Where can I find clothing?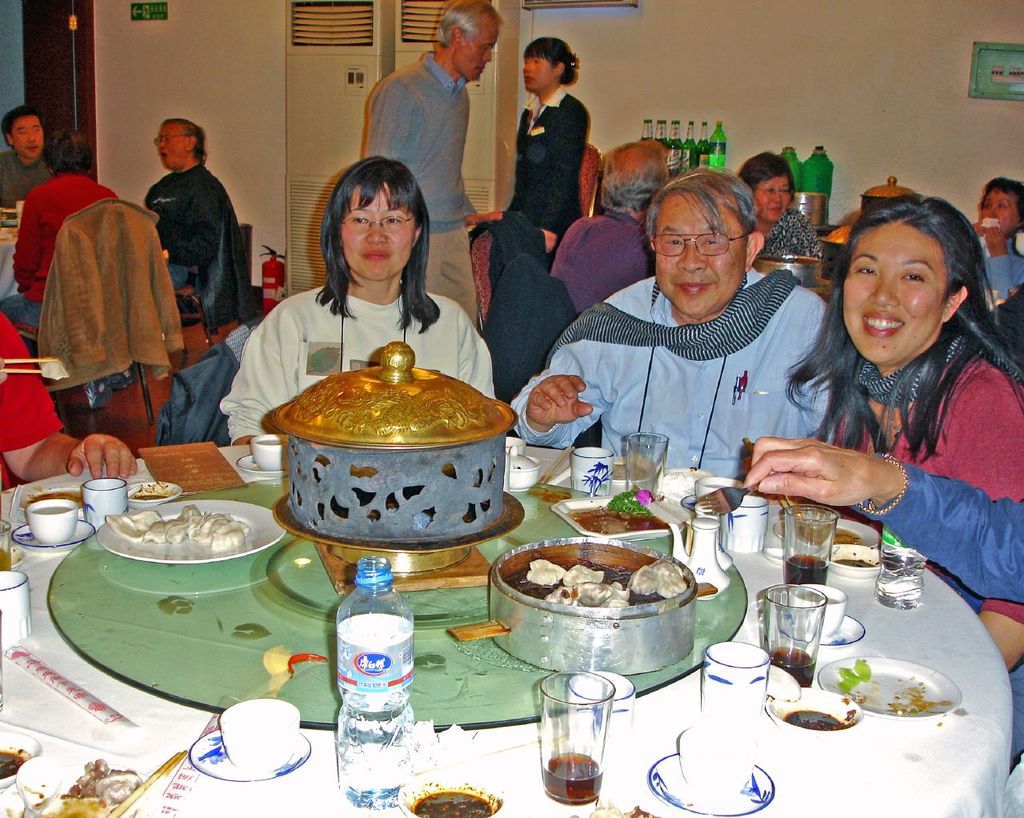
You can find it at (513,274,826,477).
